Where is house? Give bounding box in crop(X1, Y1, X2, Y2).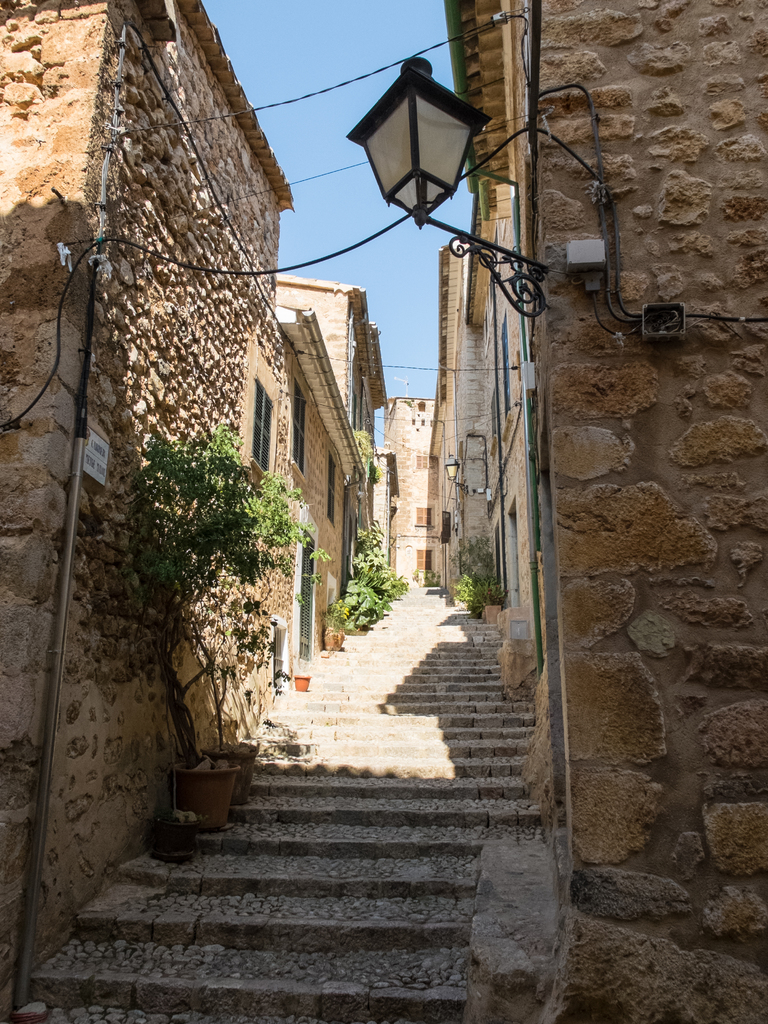
crop(0, 0, 296, 1023).
